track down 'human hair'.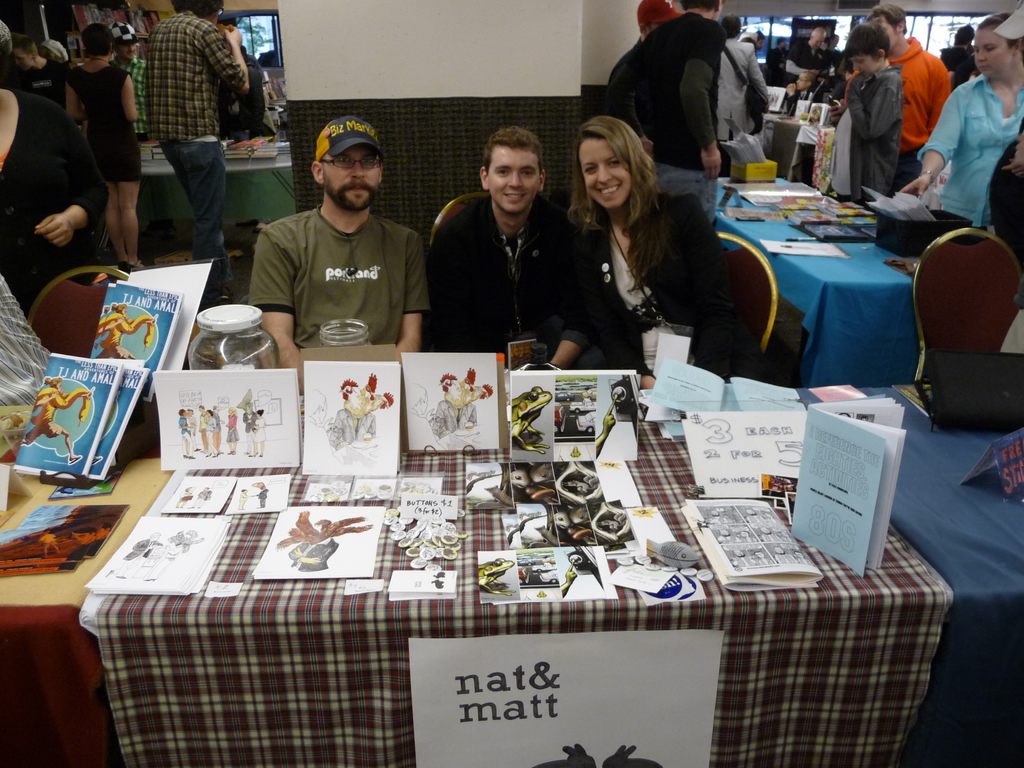
Tracked to 865, 0, 912, 31.
